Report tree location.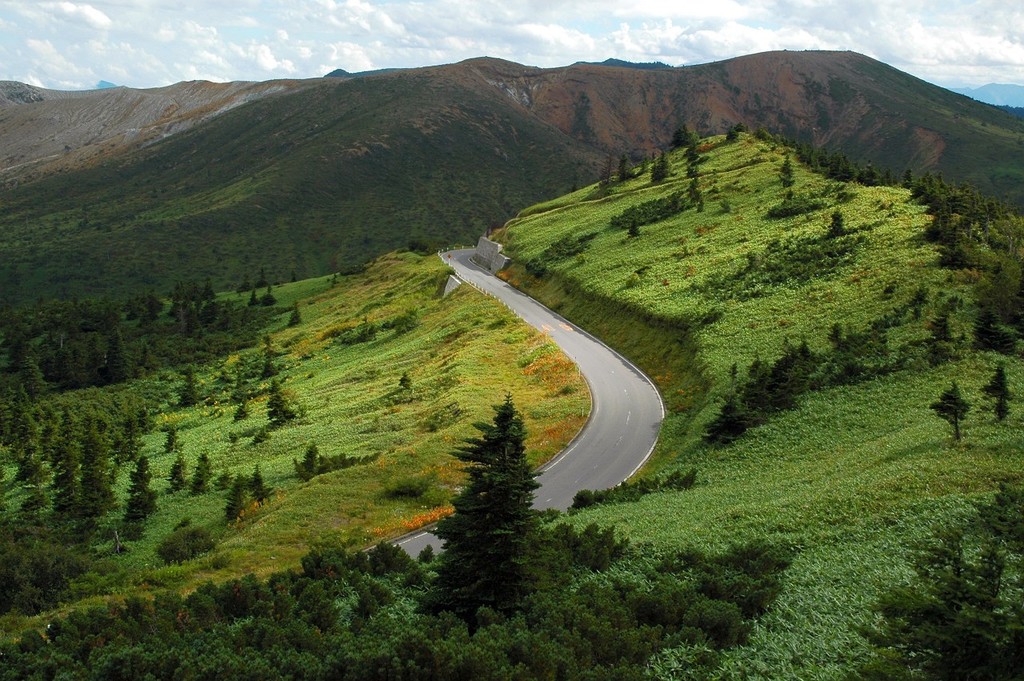
Report: Rect(175, 362, 203, 405).
